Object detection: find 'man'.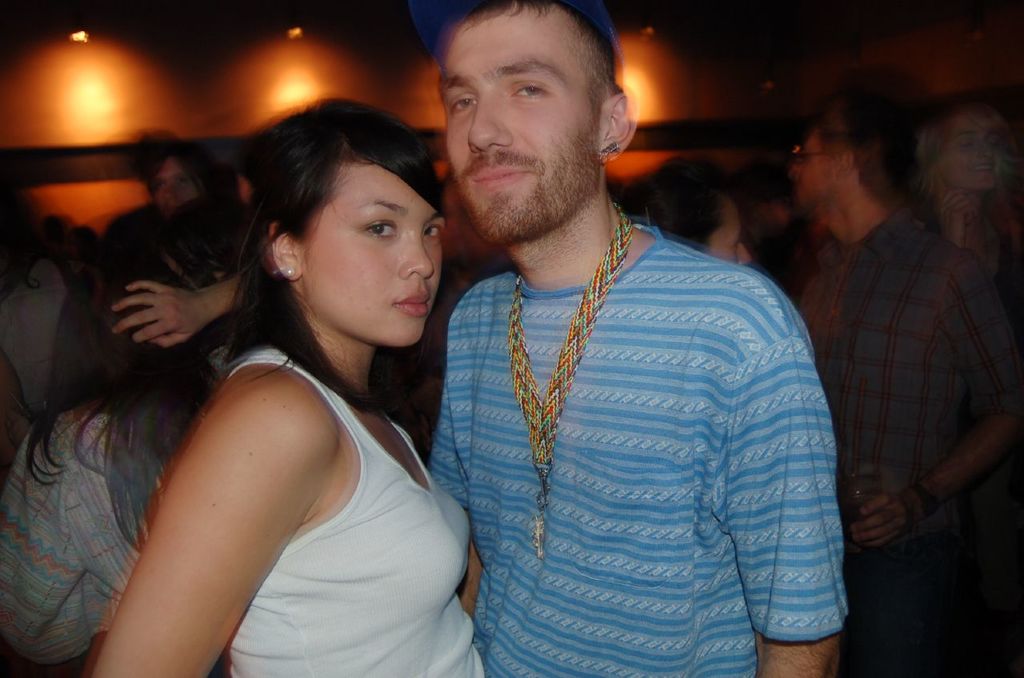
Rect(794, 96, 1023, 677).
